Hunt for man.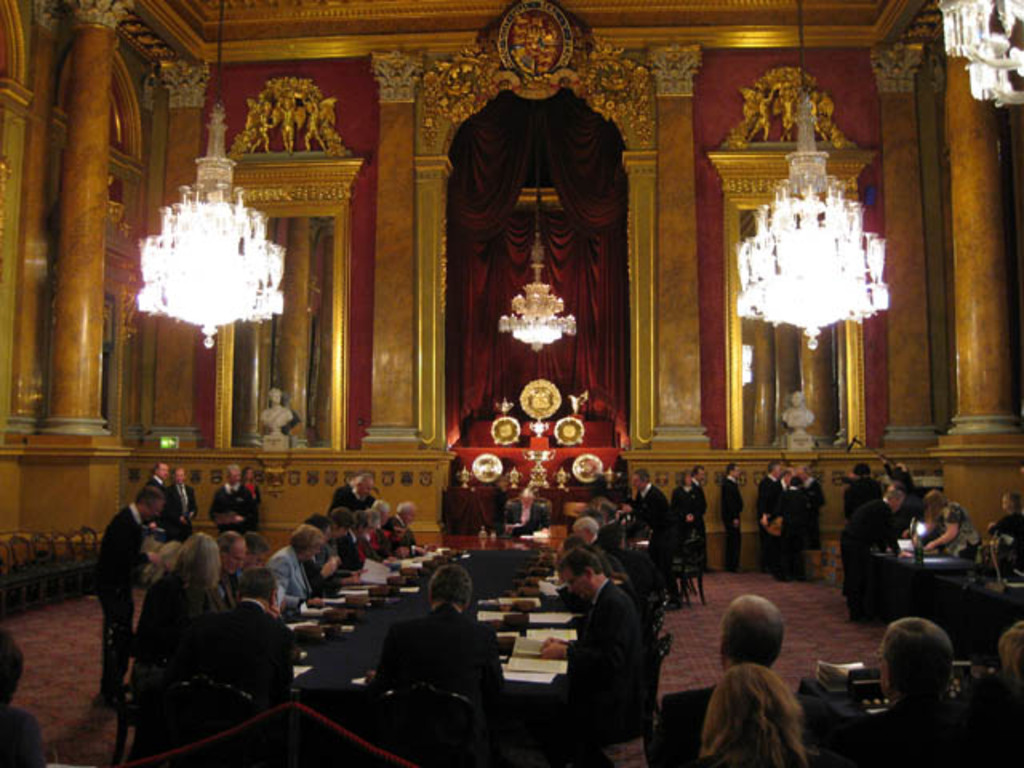
Hunted down at select_region(848, 616, 978, 766).
